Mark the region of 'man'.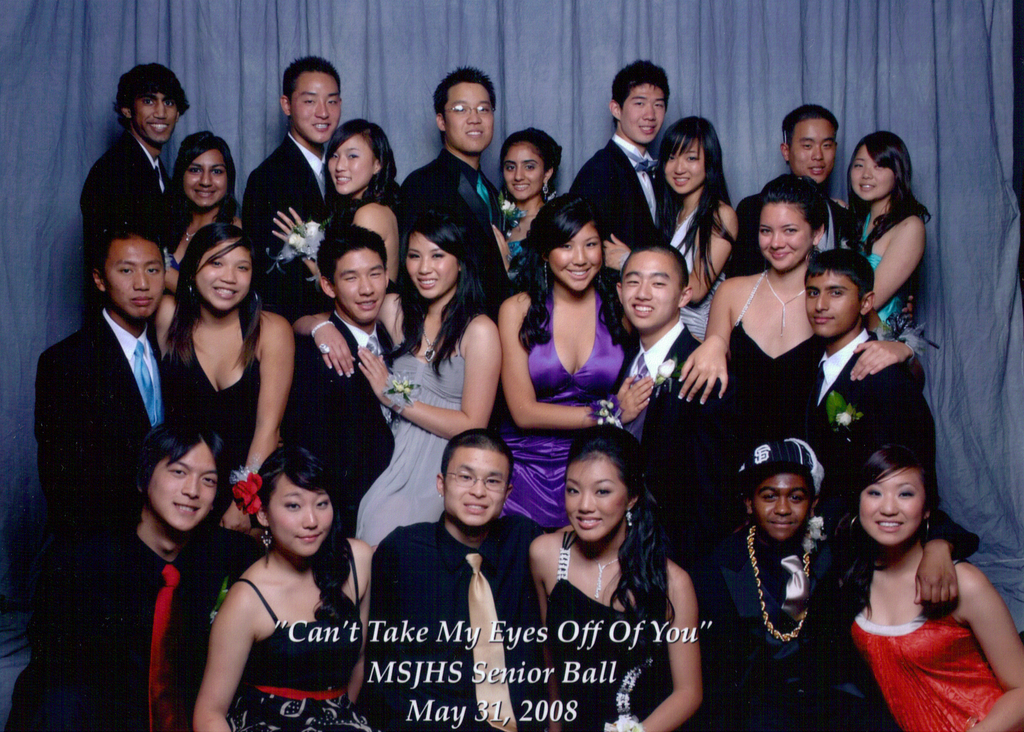
Region: [82, 59, 192, 289].
